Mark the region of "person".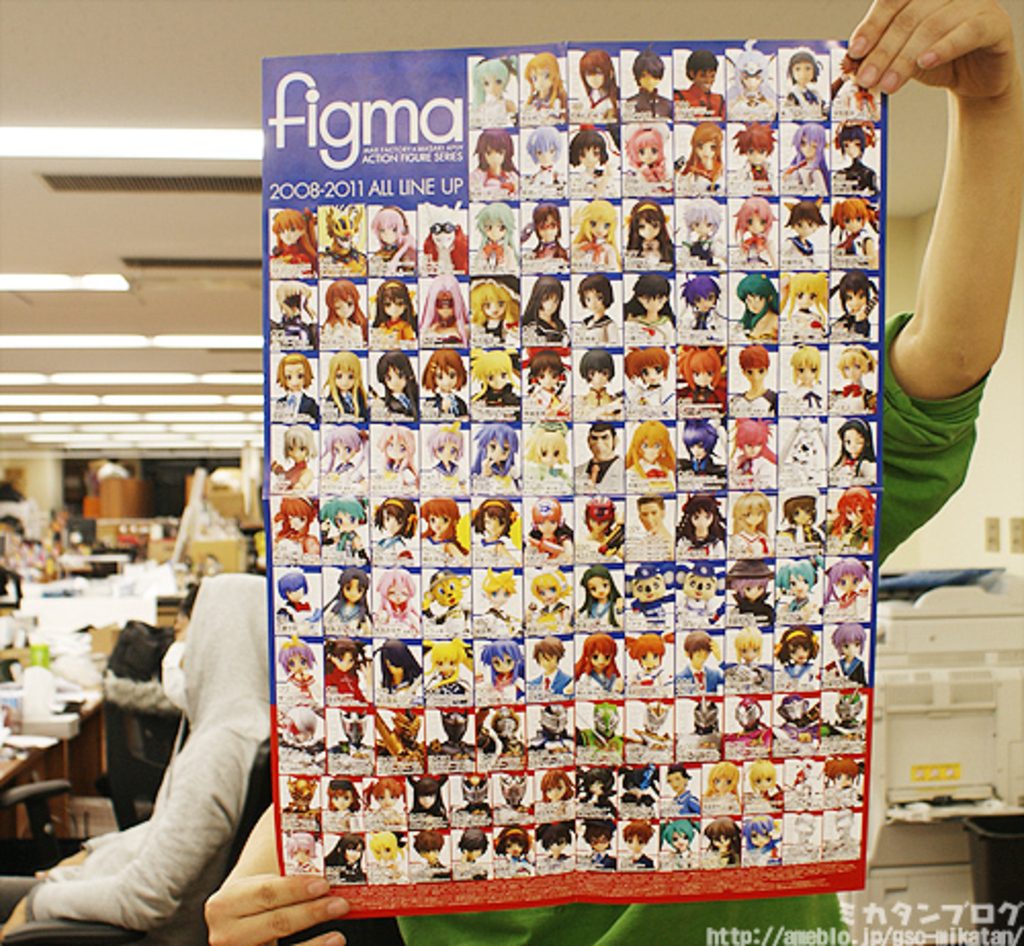
Region: <region>467, 66, 537, 129</region>.
